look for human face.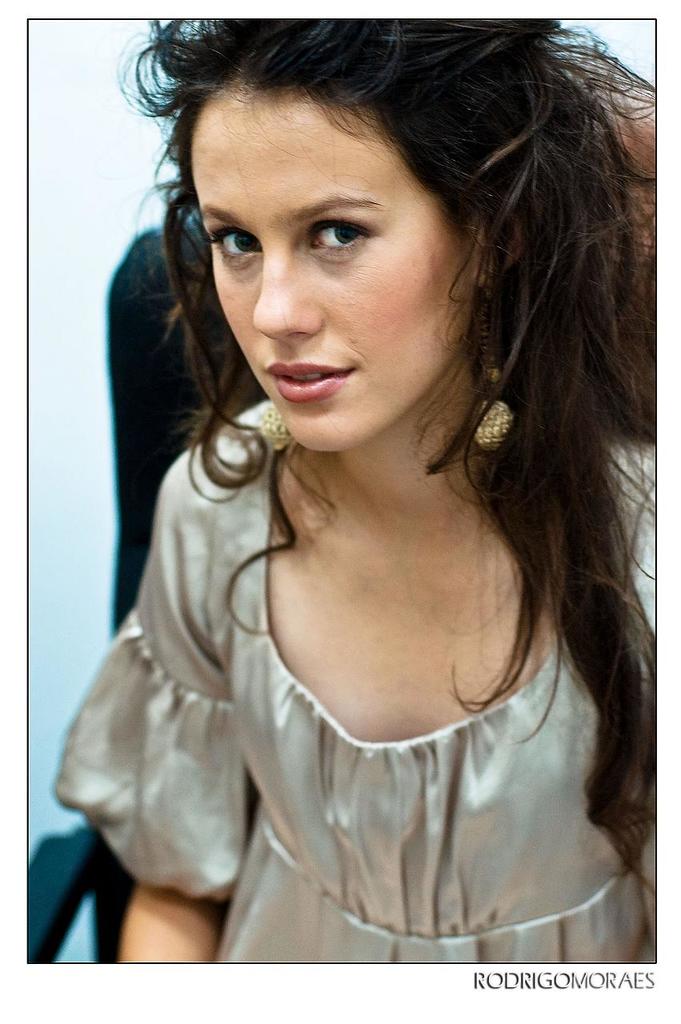
Found: 190 90 488 446.
